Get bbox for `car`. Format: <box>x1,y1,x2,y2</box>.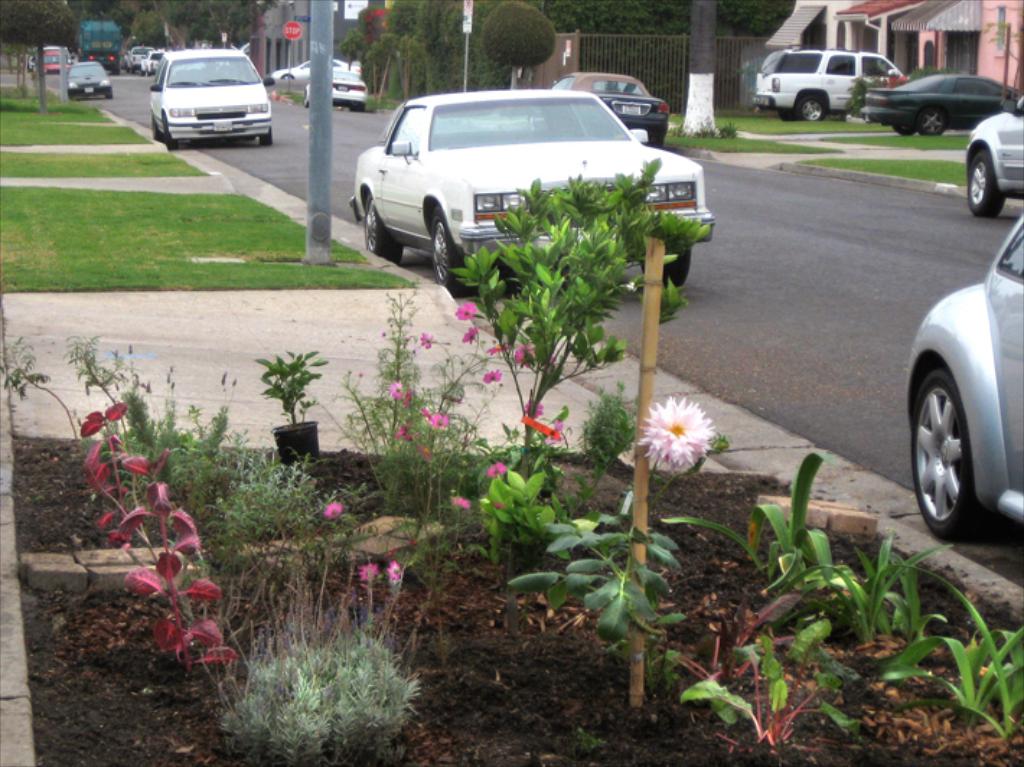
<box>909,212,1023,541</box>.
